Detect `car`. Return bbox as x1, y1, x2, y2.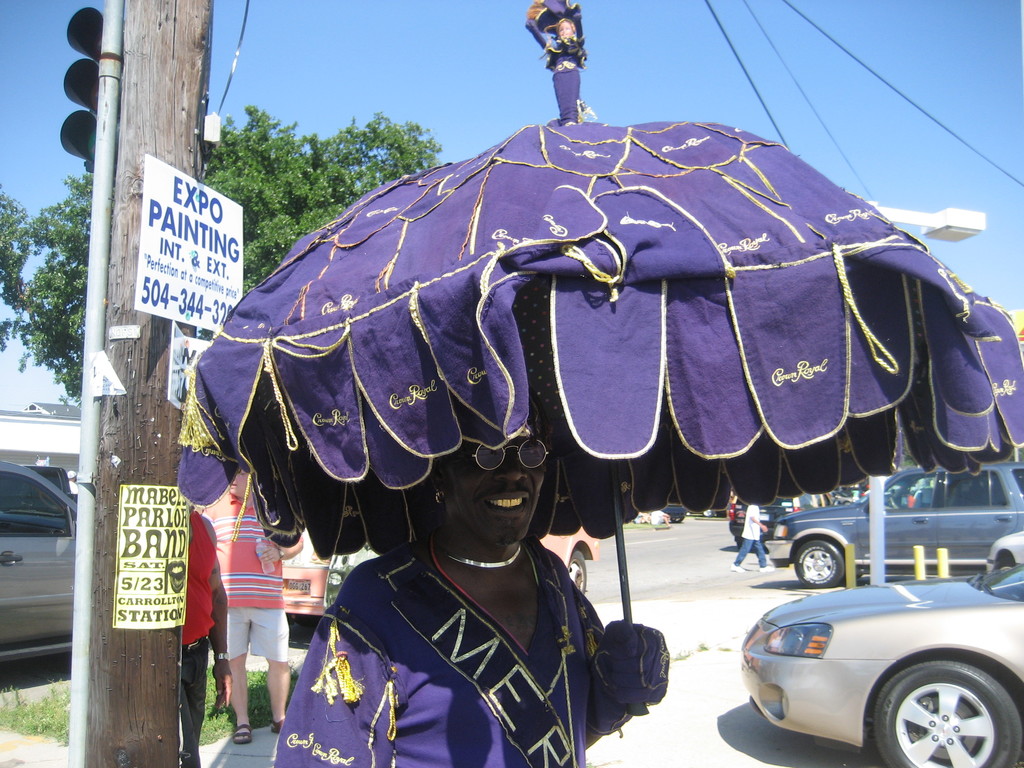
763, 460, 1023, 589.
